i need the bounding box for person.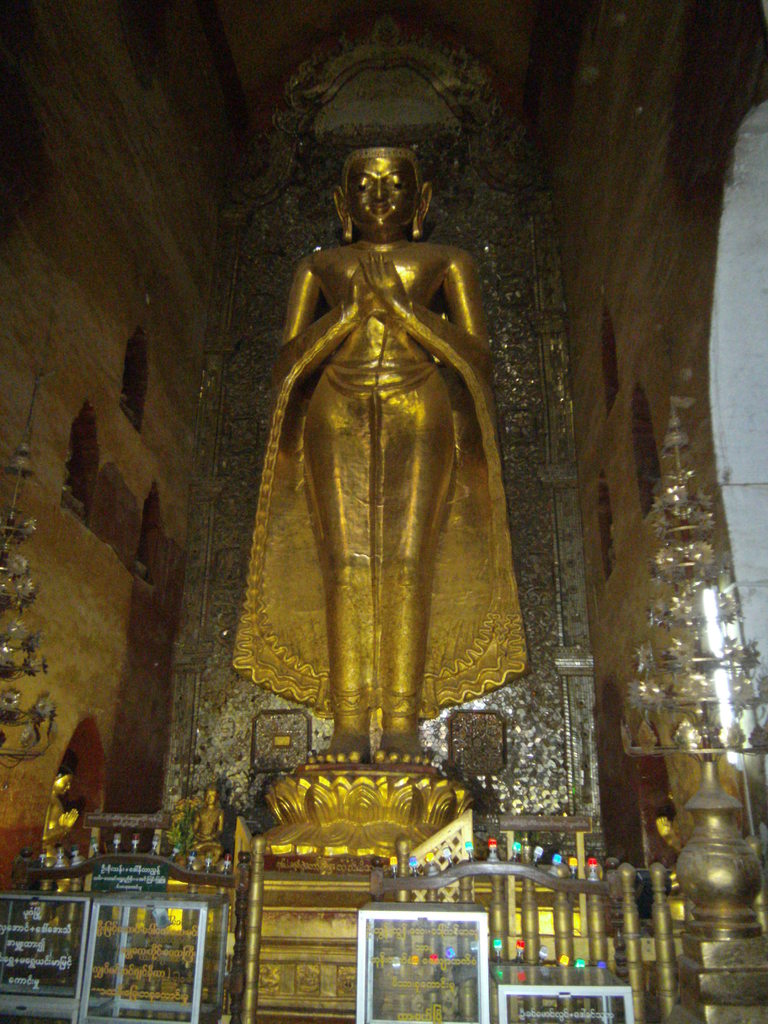
Here it is: (224,144,534,756).
